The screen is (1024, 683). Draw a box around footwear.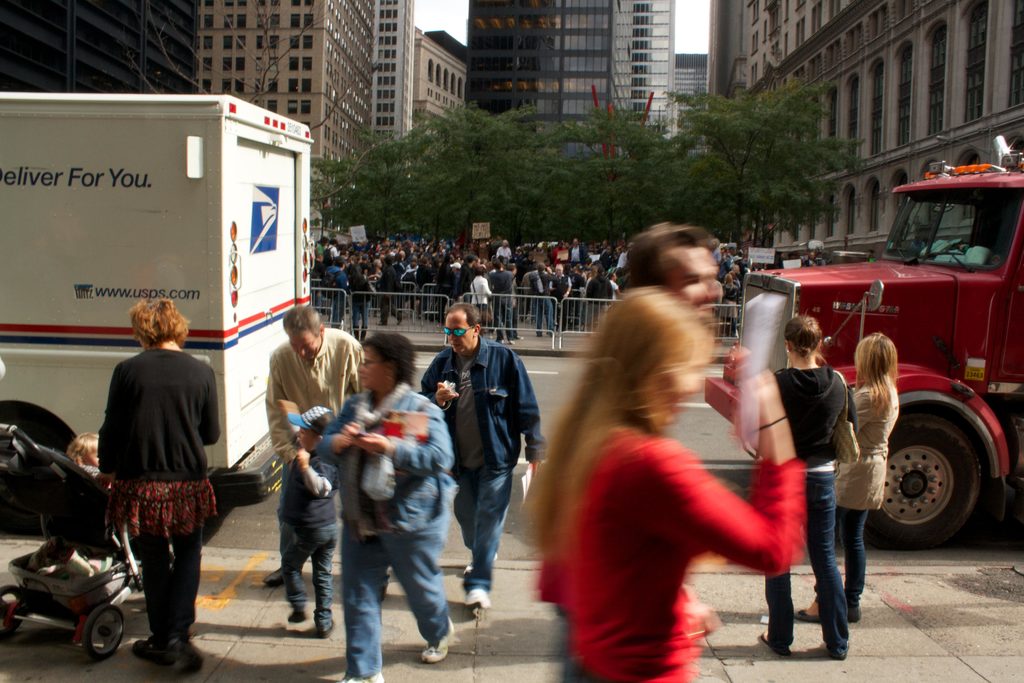
<region>320, 620, 334, 638</region>.
